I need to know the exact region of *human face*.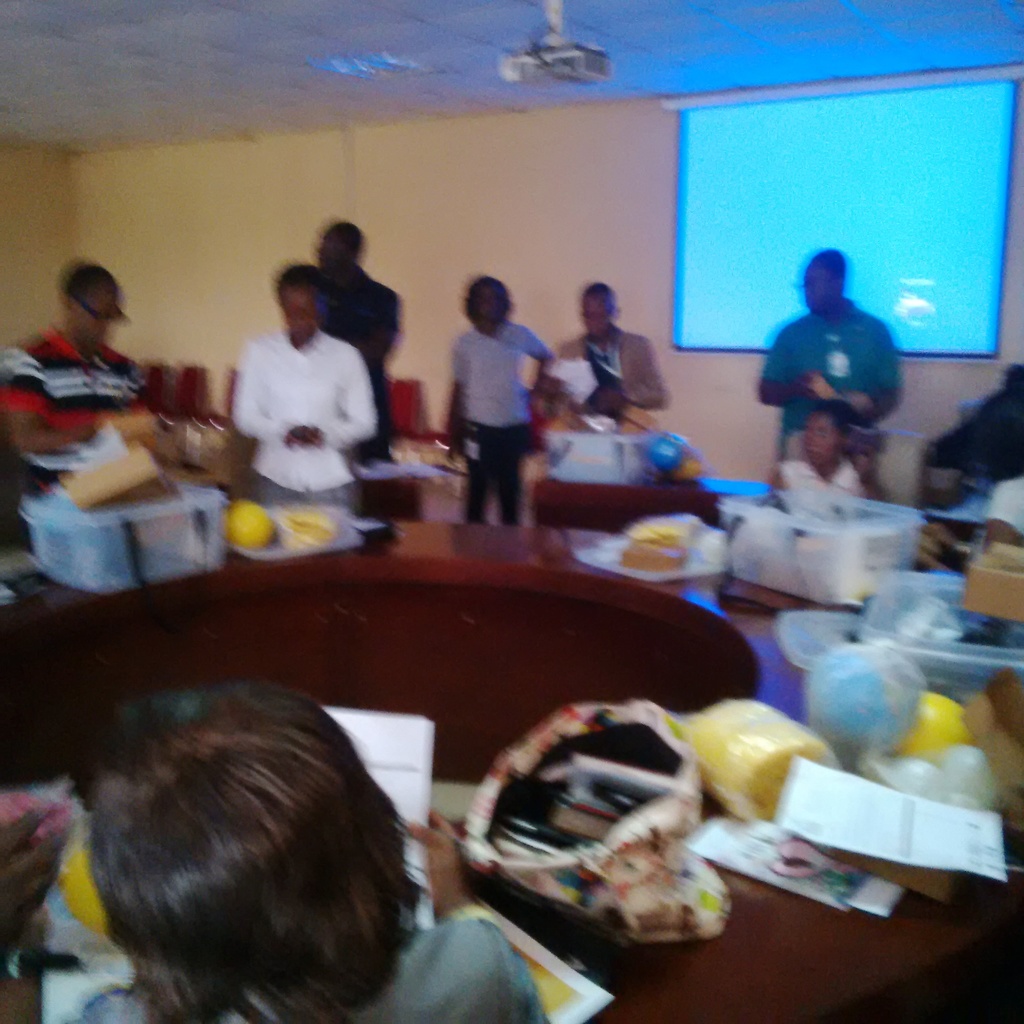
Region: [x1=588, y1=298, x2=616, y2=333].
